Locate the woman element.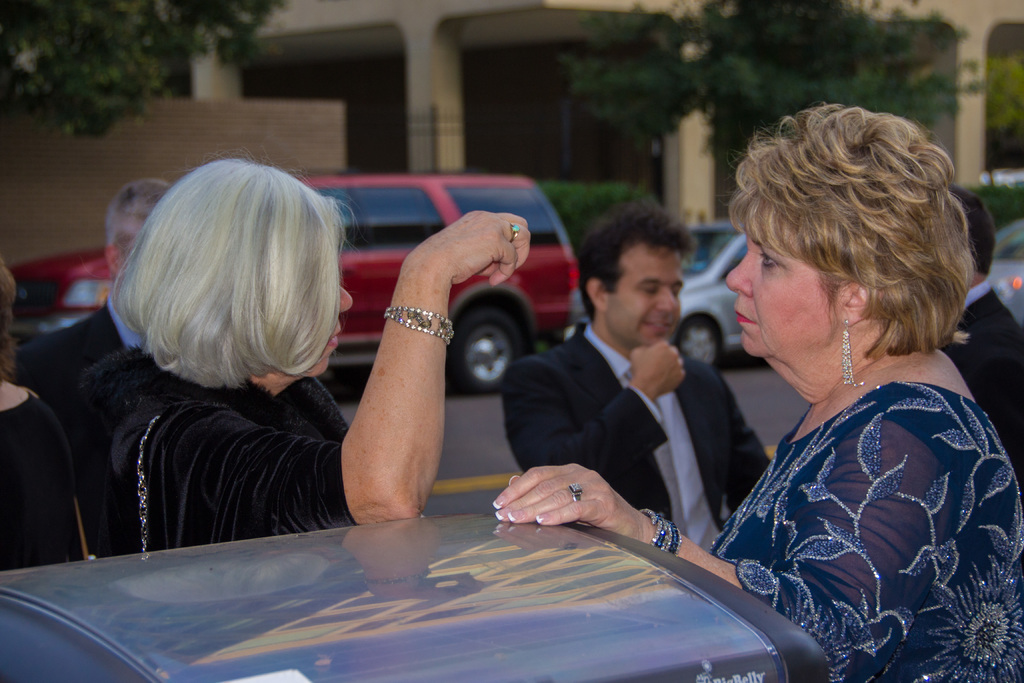
Element bbox: 0 259 81 574.
